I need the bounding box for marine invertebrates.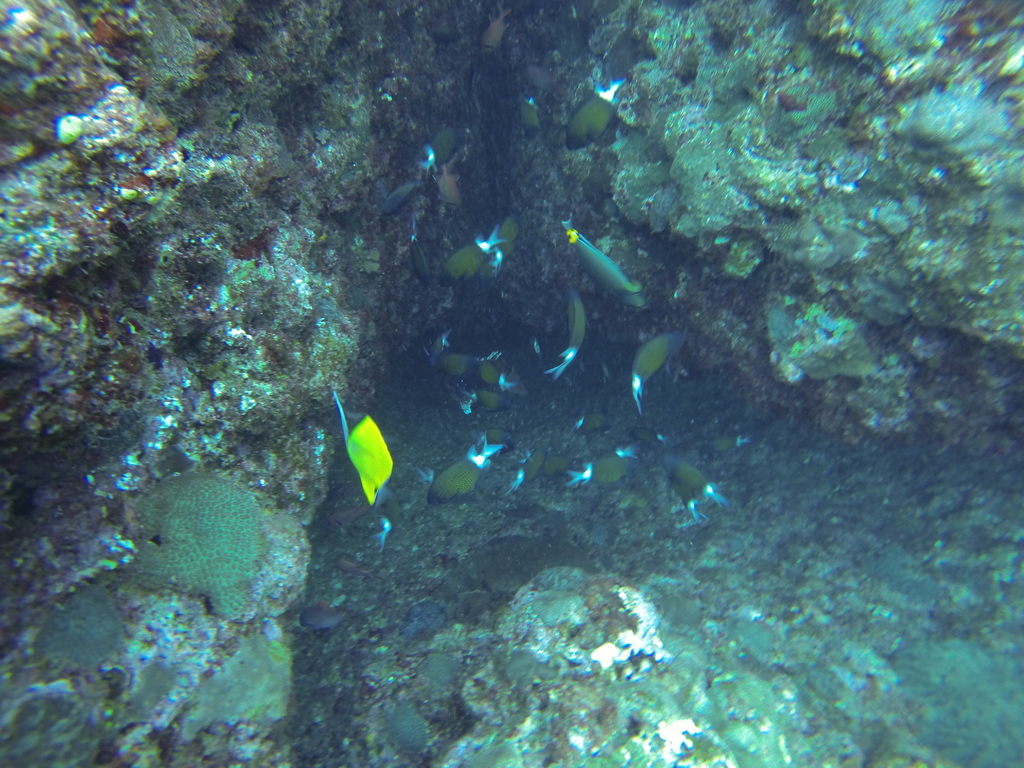
Here it is: [348,417,399,508].
